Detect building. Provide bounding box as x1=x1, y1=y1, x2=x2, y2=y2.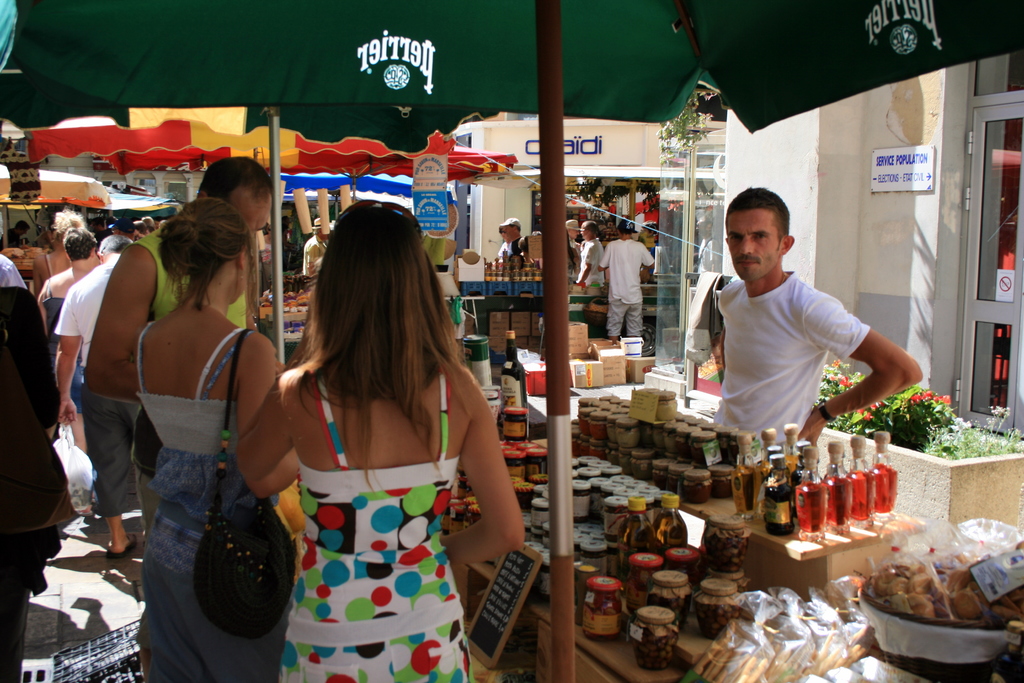
x1=725, y1=57, x2=1023, y2=441.
